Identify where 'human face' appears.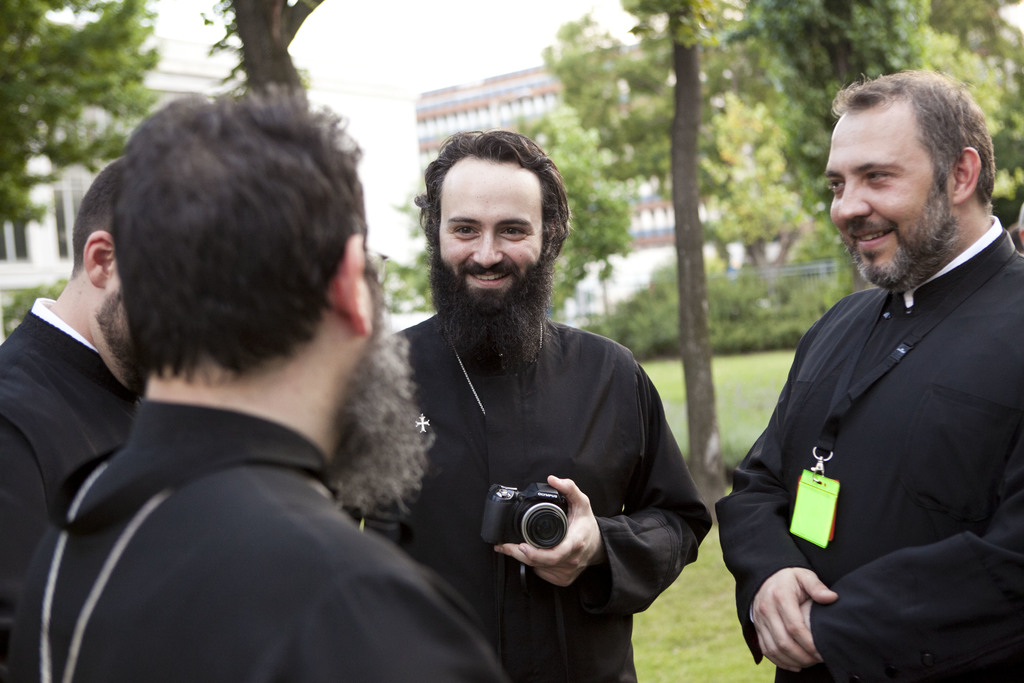
Appears at 436, 159, 543, 317.
